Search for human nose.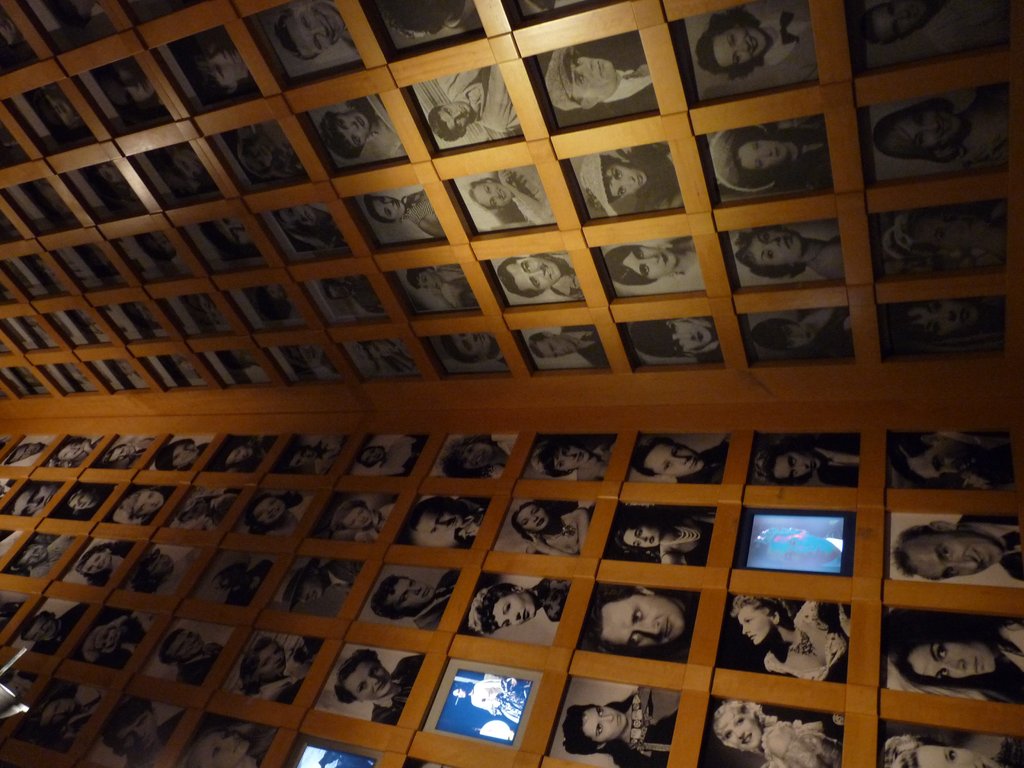
Found at 24:451:31:452.
